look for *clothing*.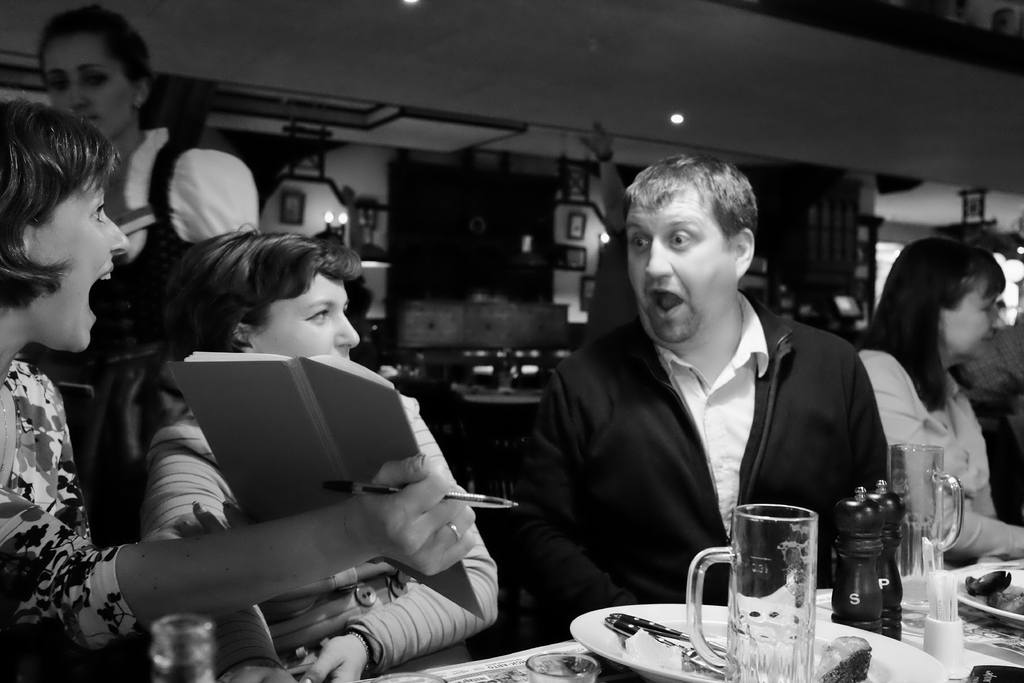
Found: detection(852, 342, 1021, 555).
